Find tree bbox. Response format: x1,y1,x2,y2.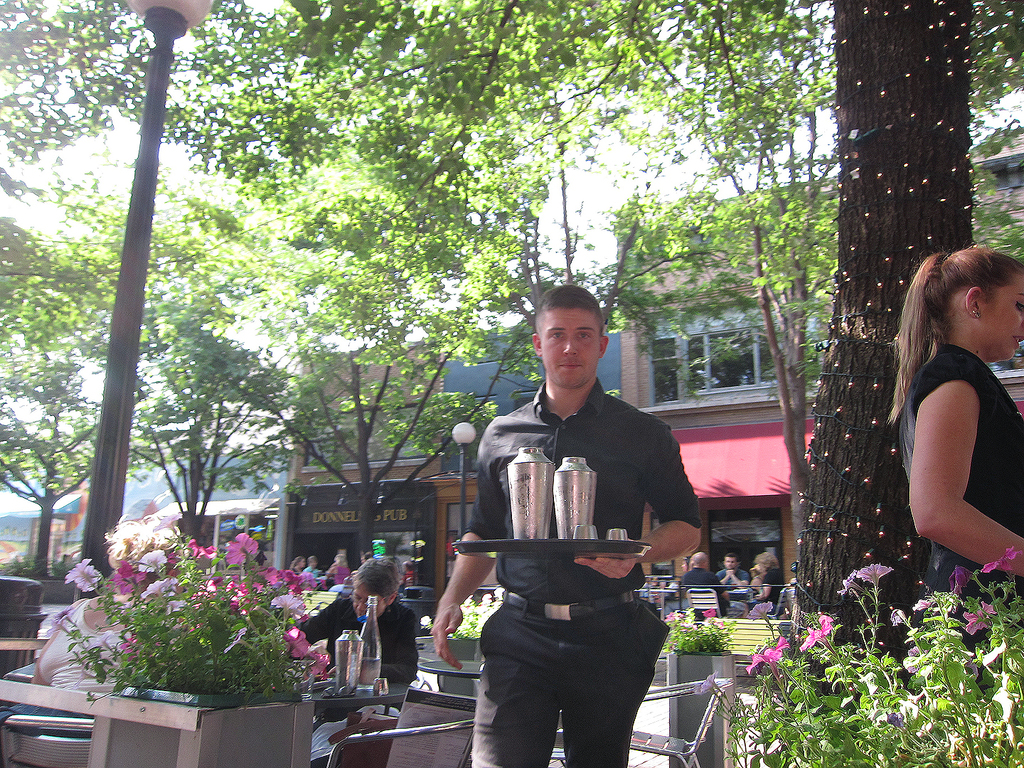
266,92,595,580.
